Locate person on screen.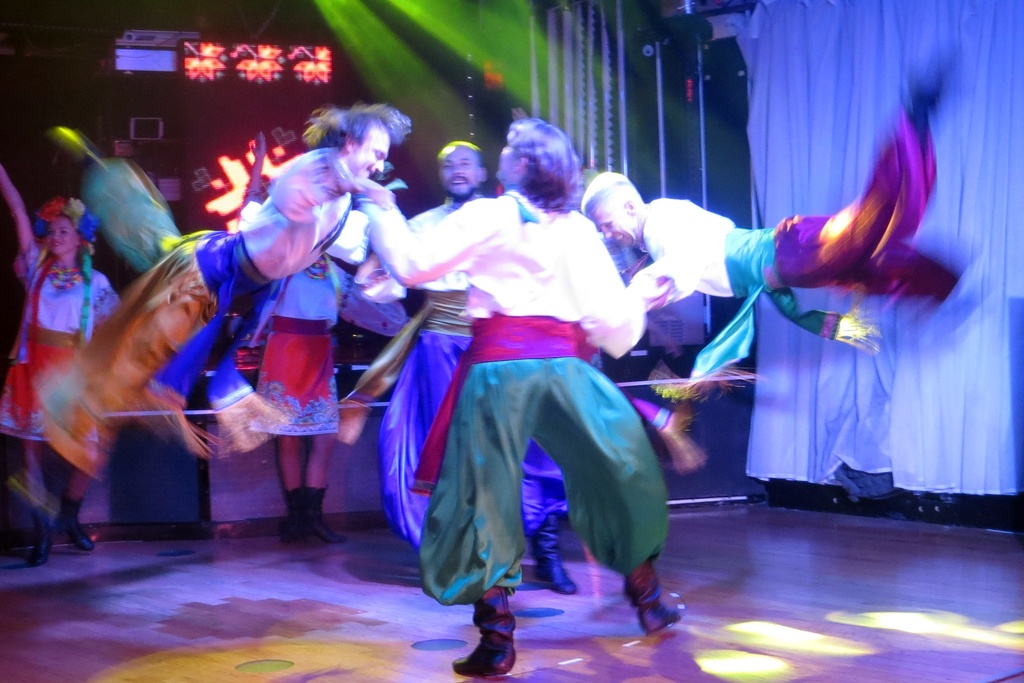
On screen at <box>35,100,413,554</box>.
